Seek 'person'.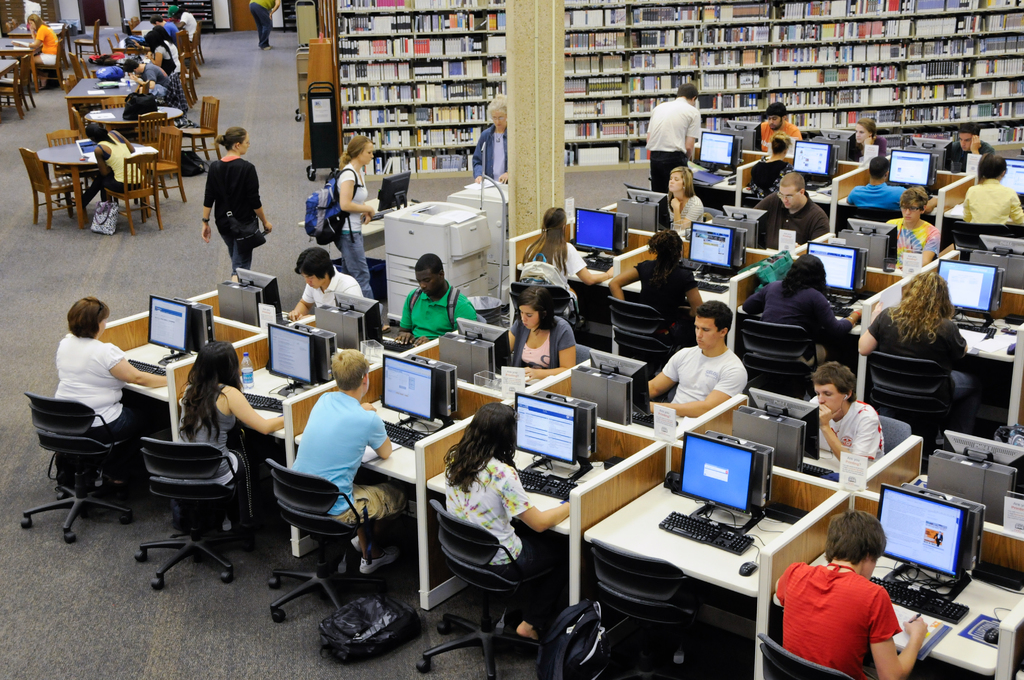
(392,254,484,344).
